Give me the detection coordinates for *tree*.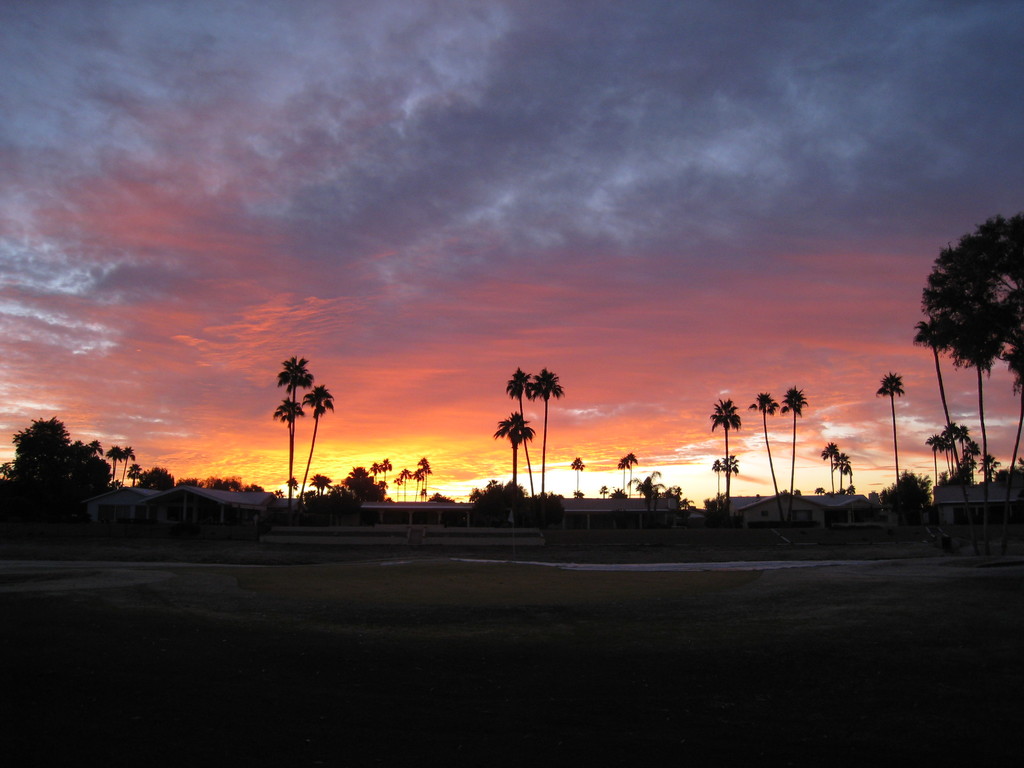
430/490/467/507.
